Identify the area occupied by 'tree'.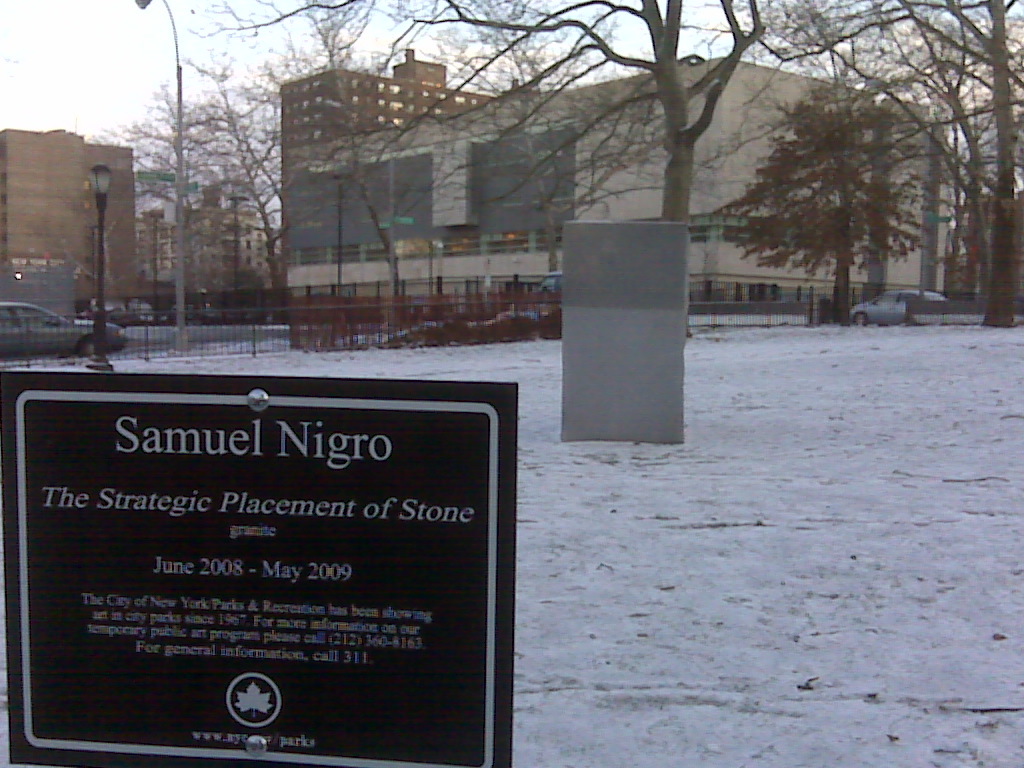
Area: rect(755, 0, 1023, 326).
